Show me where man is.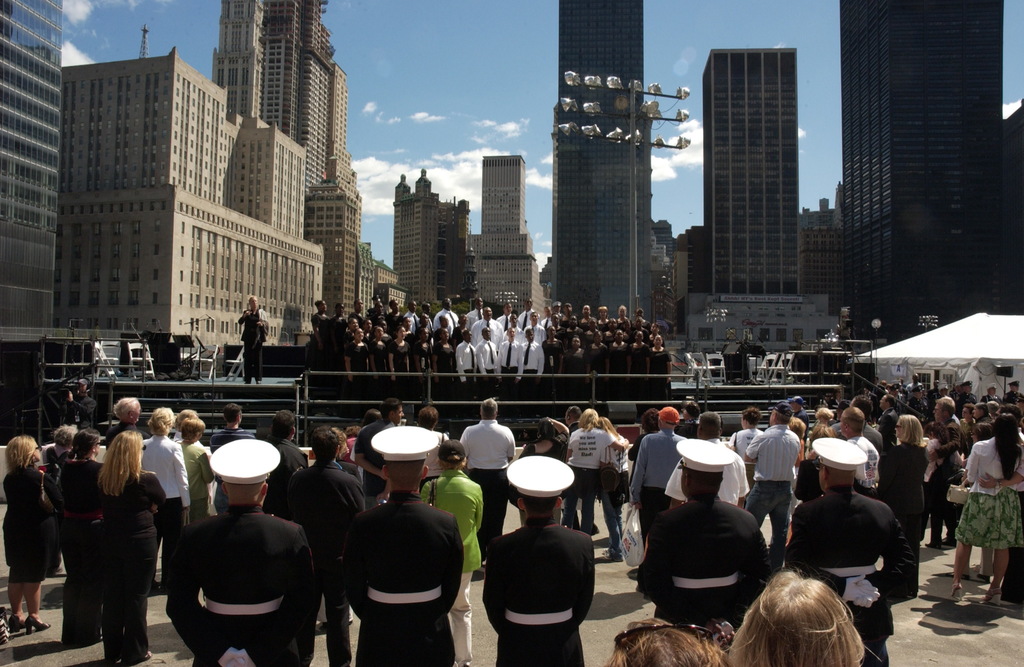
man is at Rect(522, 303, 546, 344).
